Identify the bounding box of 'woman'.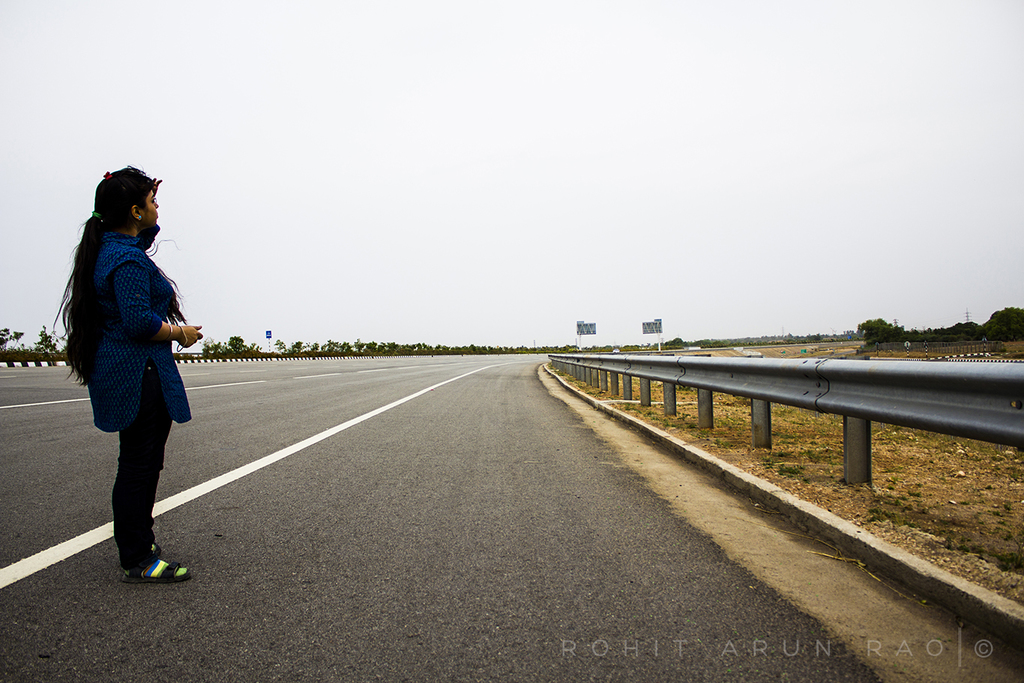
{"left": 59, "top": 164, "right": 198, "bottom": 577}.
